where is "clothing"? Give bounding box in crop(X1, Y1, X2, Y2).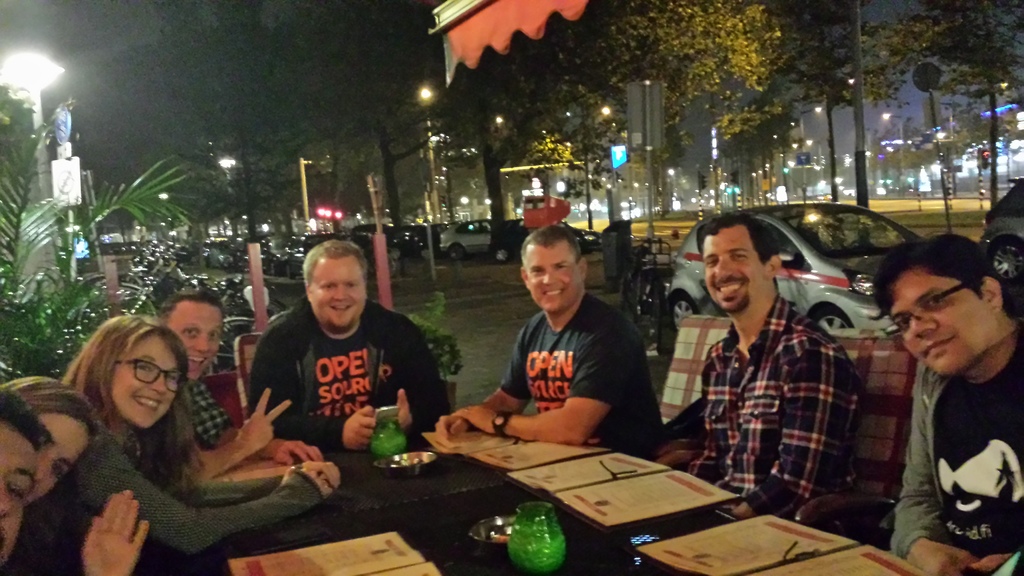
crop(878, 314, 1021, 563).
